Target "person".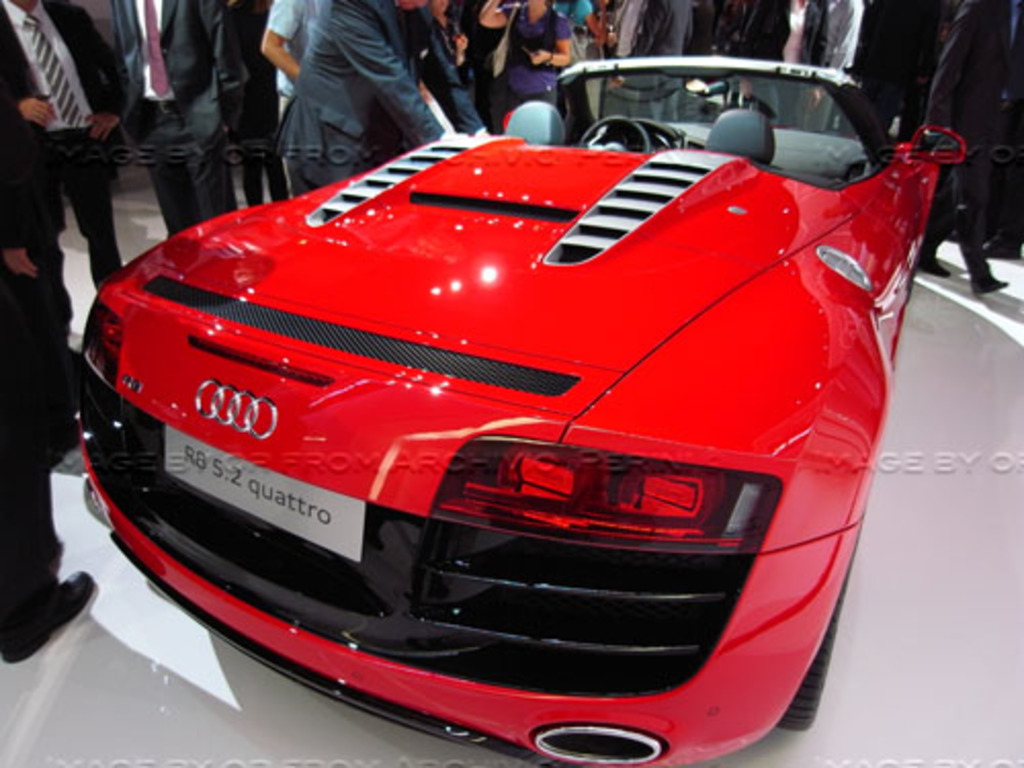
Target region: rect(924, 0, 1010, 301).
